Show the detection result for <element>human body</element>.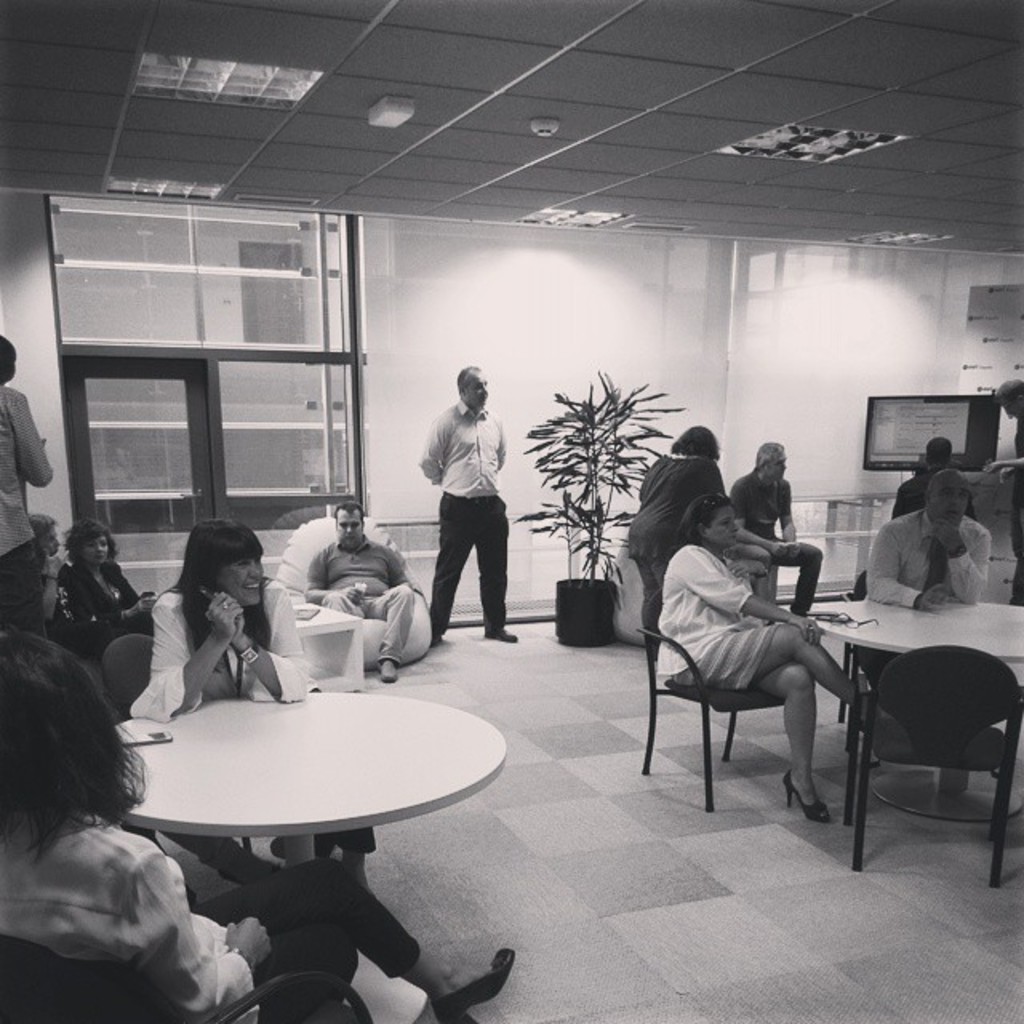
locate(994, 378, 1022, 603).
